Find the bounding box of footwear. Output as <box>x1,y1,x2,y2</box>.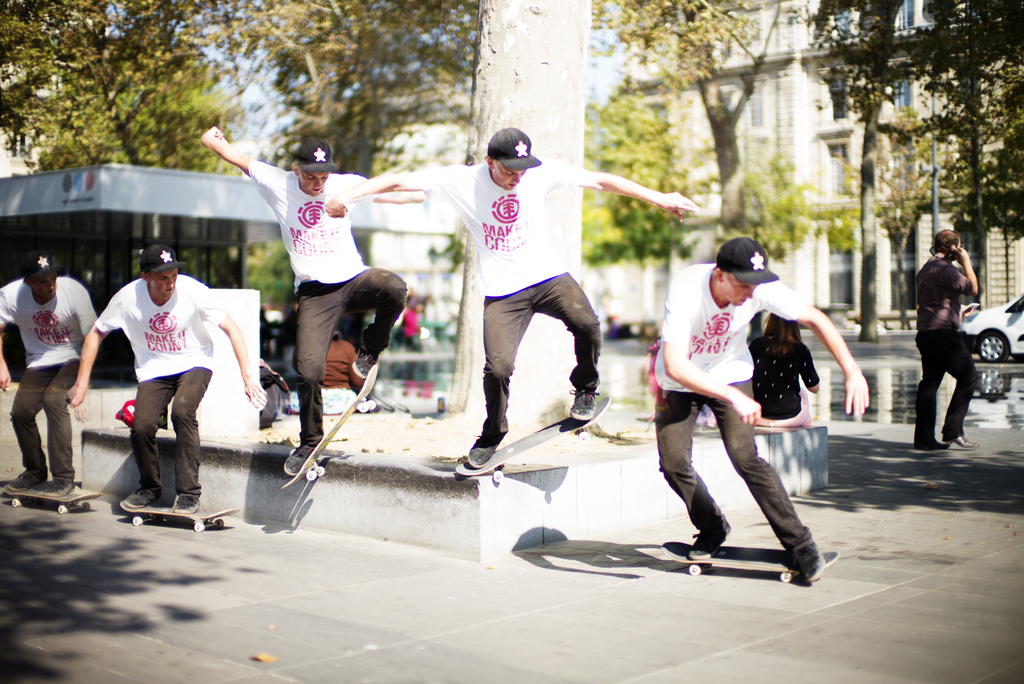
<box>357,339,378,379</box>.
